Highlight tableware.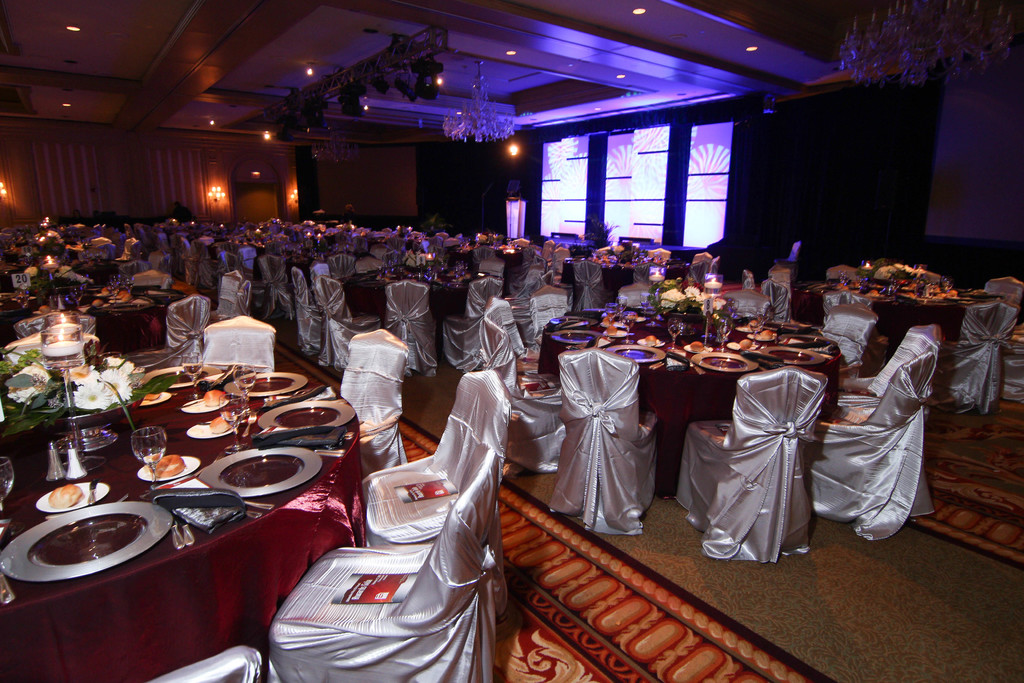
Highlighted region: detection(115, 279, 126, 304).
